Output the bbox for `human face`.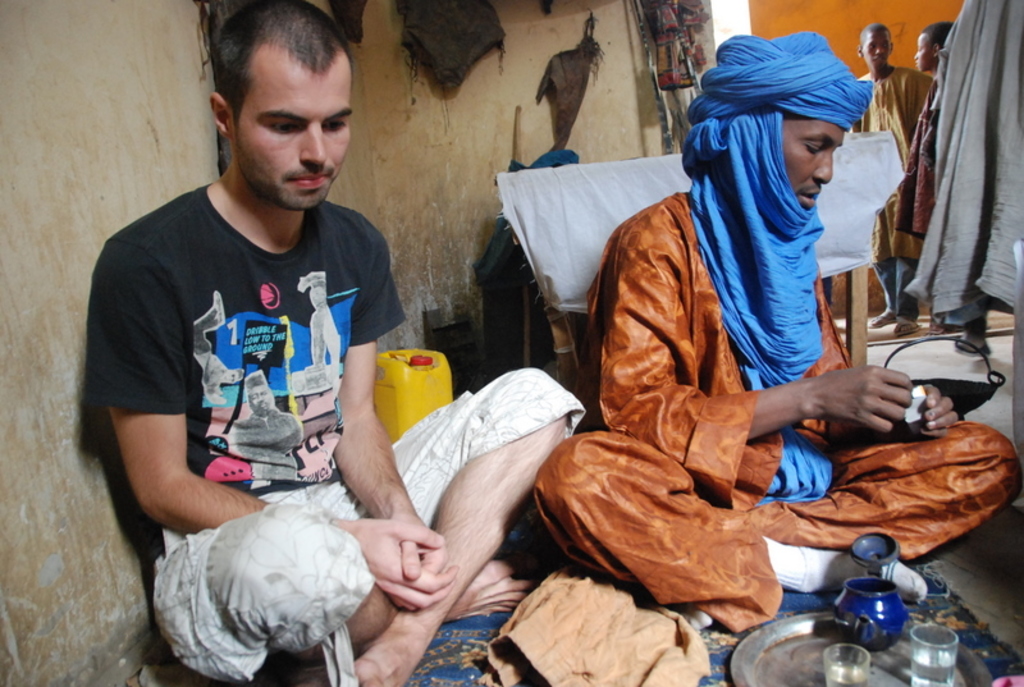
[x1=246, y1=385, x2=274, y2=418].
